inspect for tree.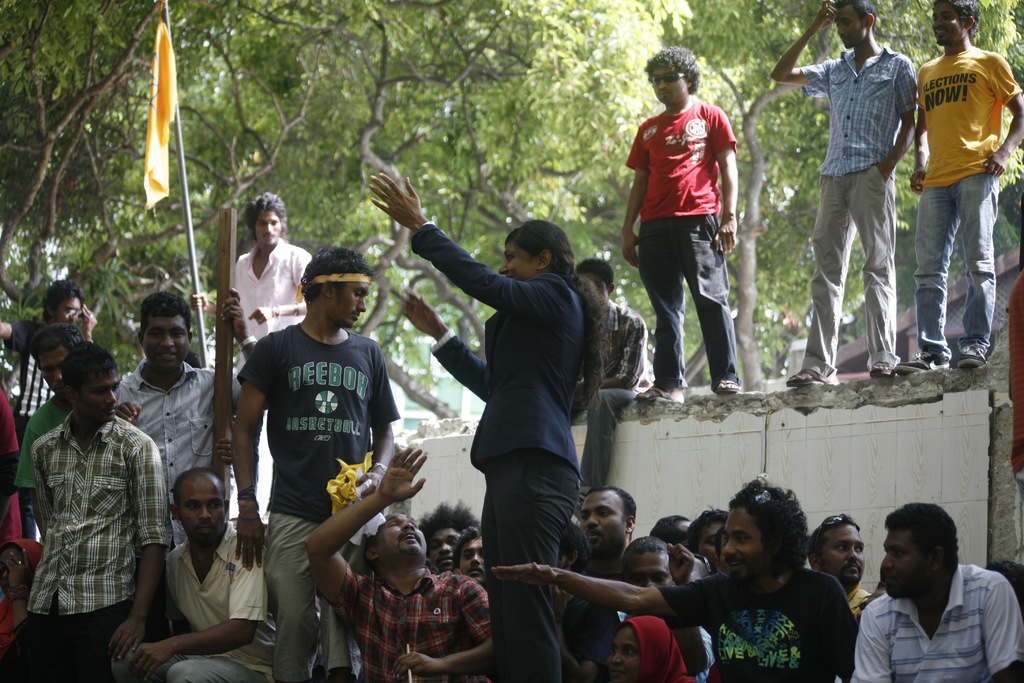
Inspection: <region>660, 0, 915, 386</region>.
